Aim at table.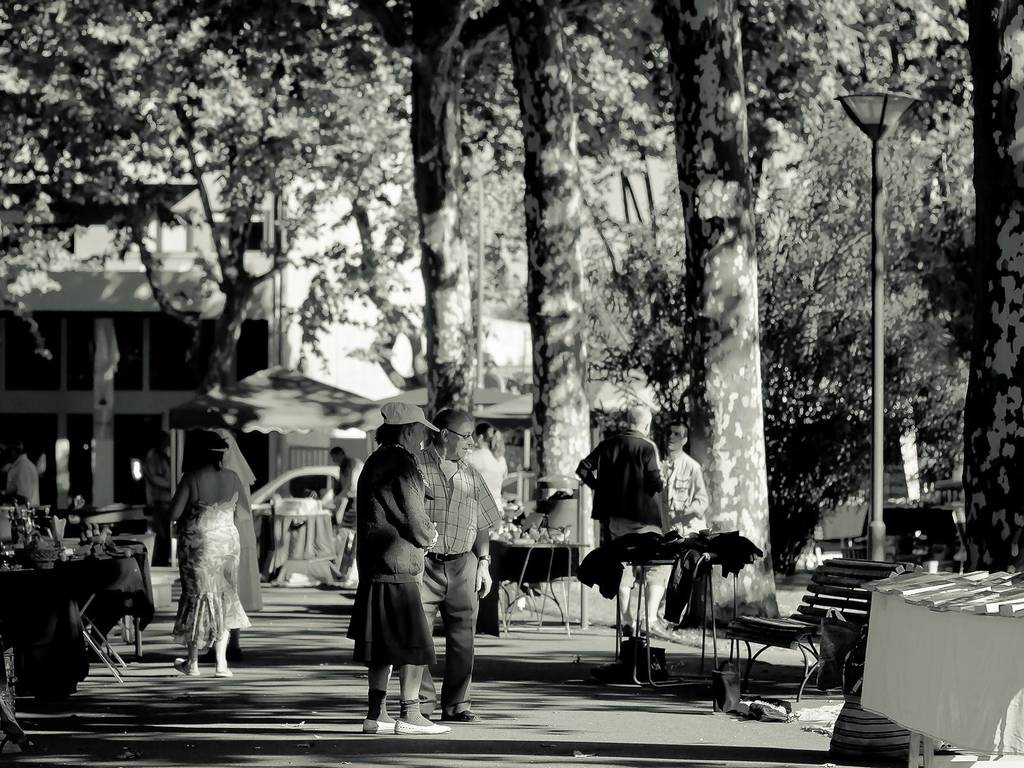
Aimed at (x1=501, y1=540, x2=590, y2=637).
